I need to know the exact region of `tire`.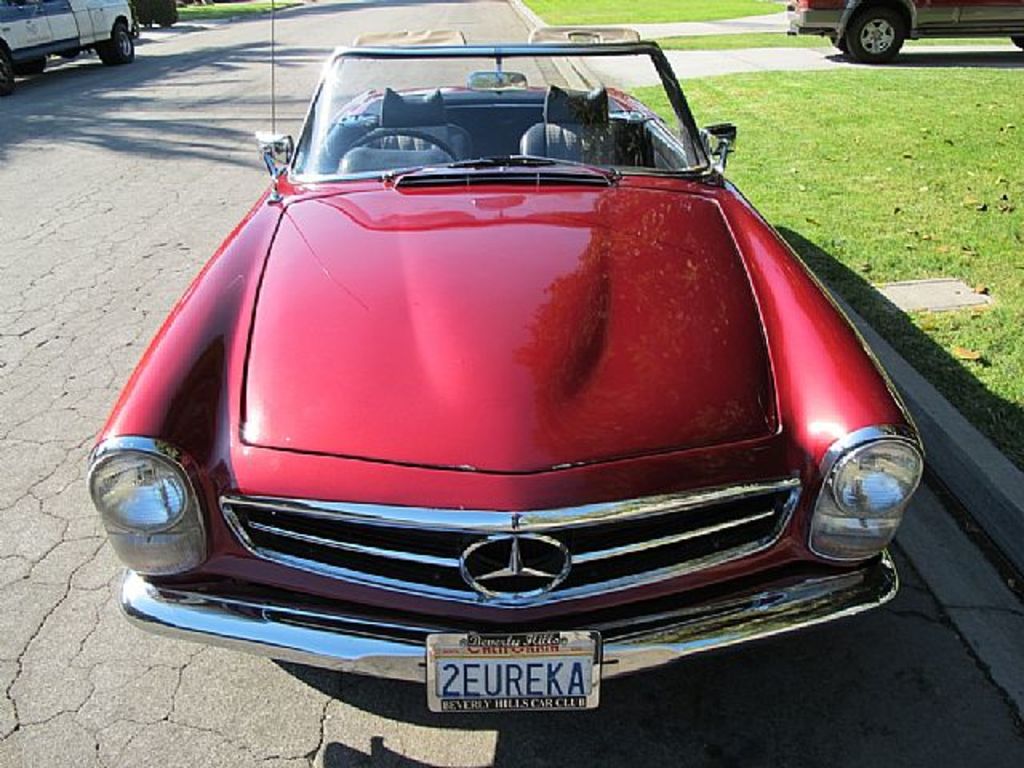
Region: (850, 2, 909, 61).
